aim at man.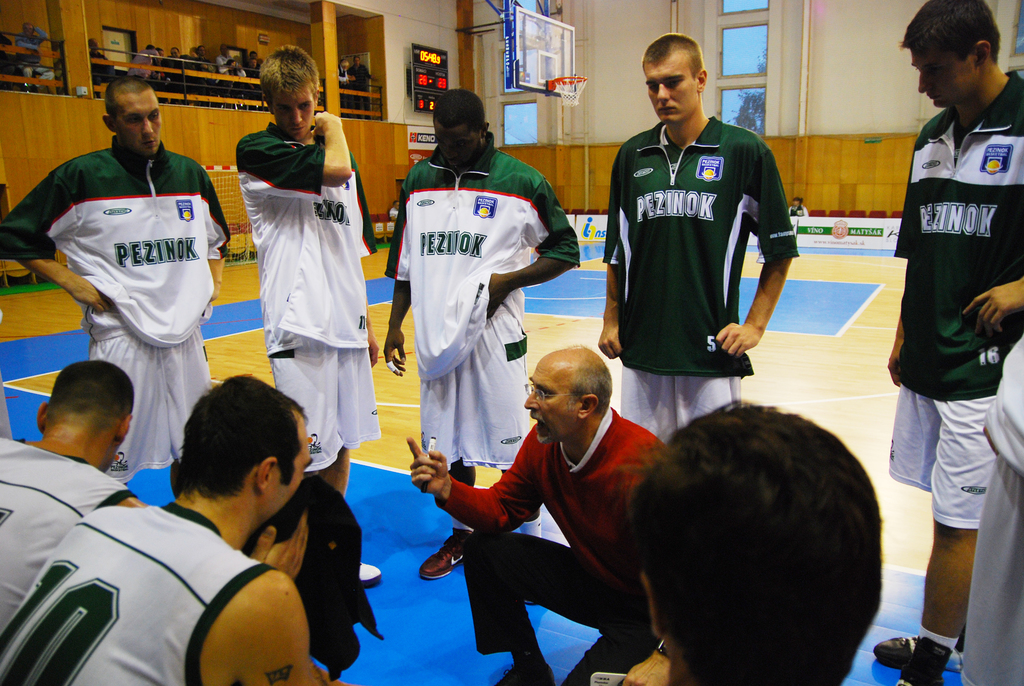
Aimed at <bbox>382, 91, 582, 582</bbox>.
